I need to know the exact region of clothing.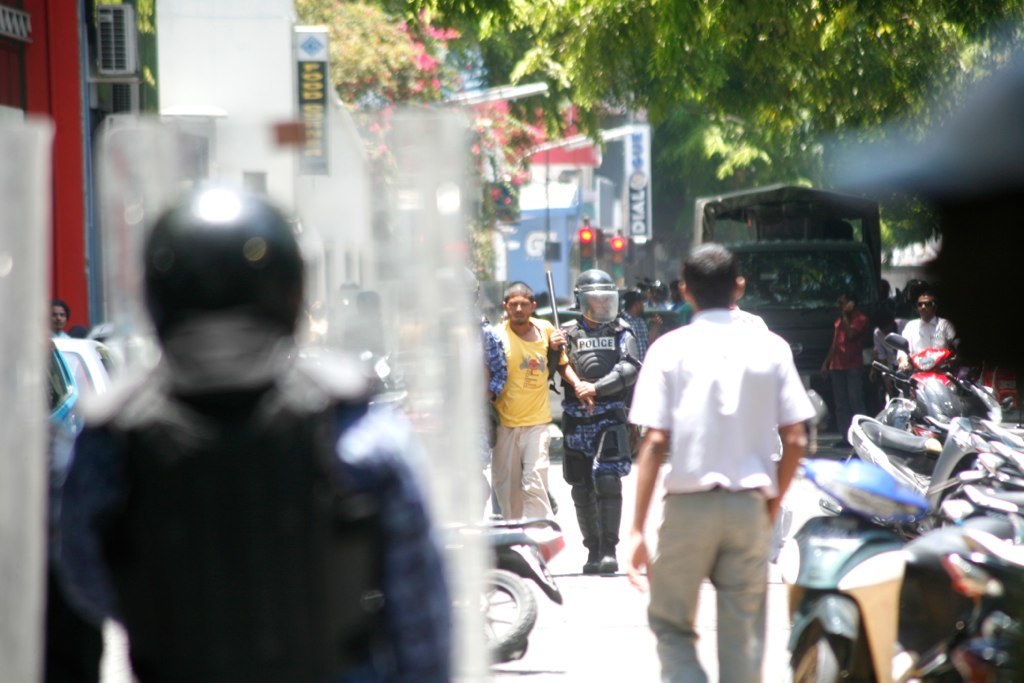
Region: {"x1": 51, "y1": 324, "x2": 461, "y2": 682}.
